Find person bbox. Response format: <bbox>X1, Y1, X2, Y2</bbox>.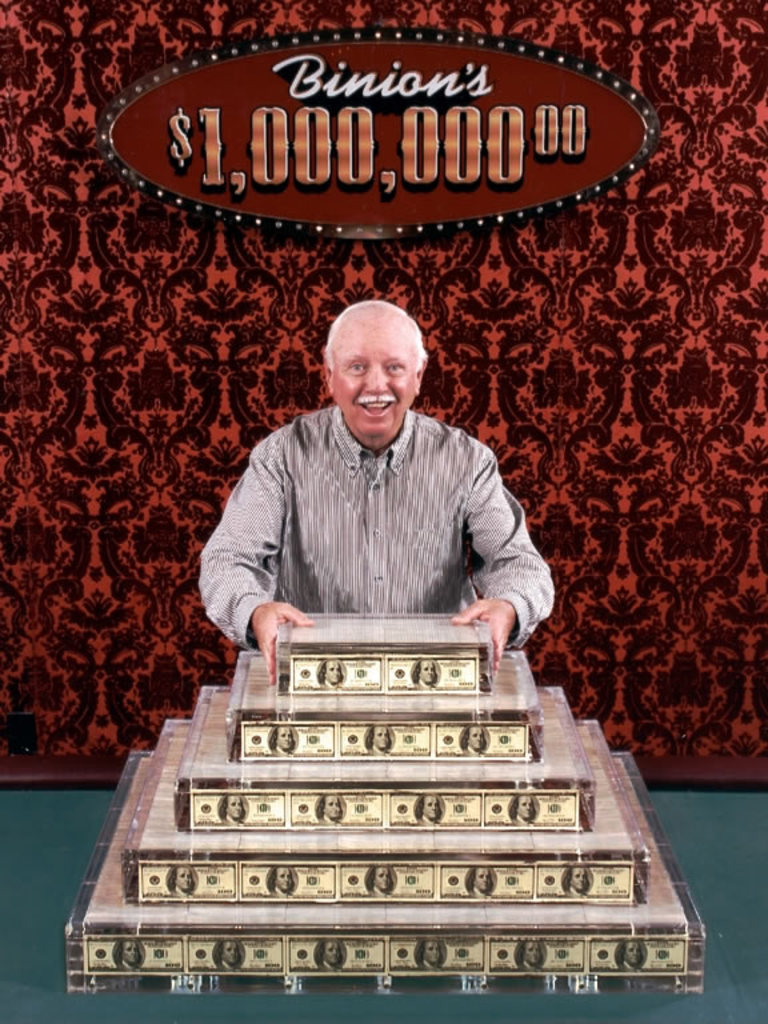
<bbox>465, 863, 495, 901</bbox>.
